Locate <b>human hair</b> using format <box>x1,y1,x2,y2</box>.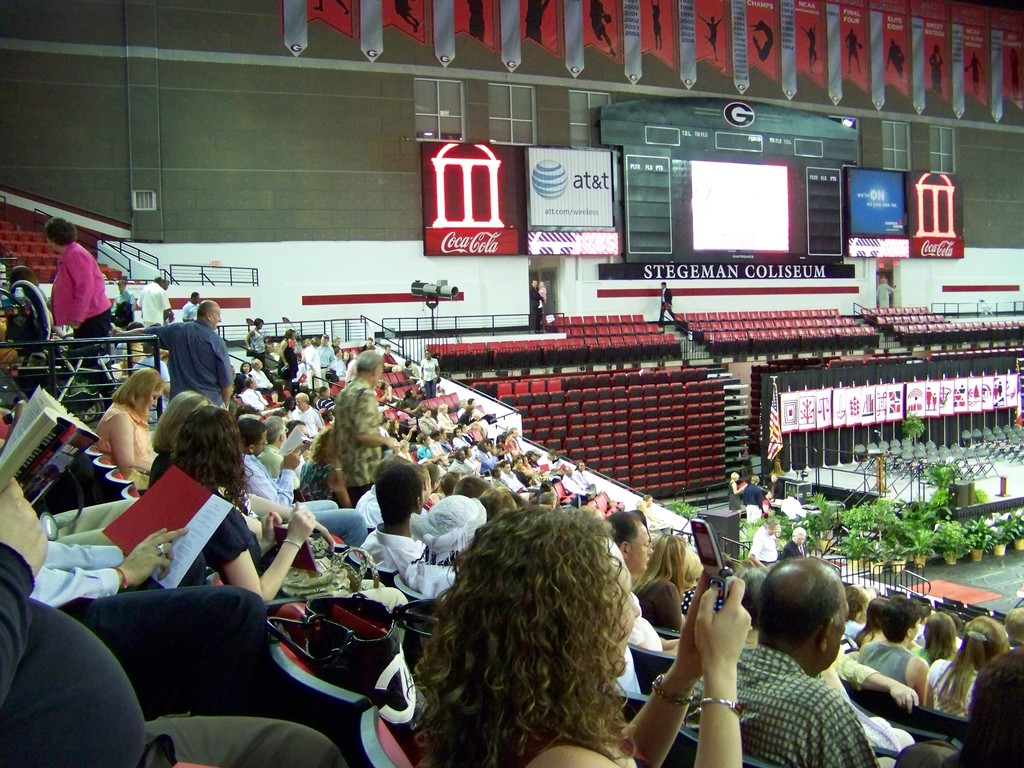
<box>45,216,71,246</box>.
